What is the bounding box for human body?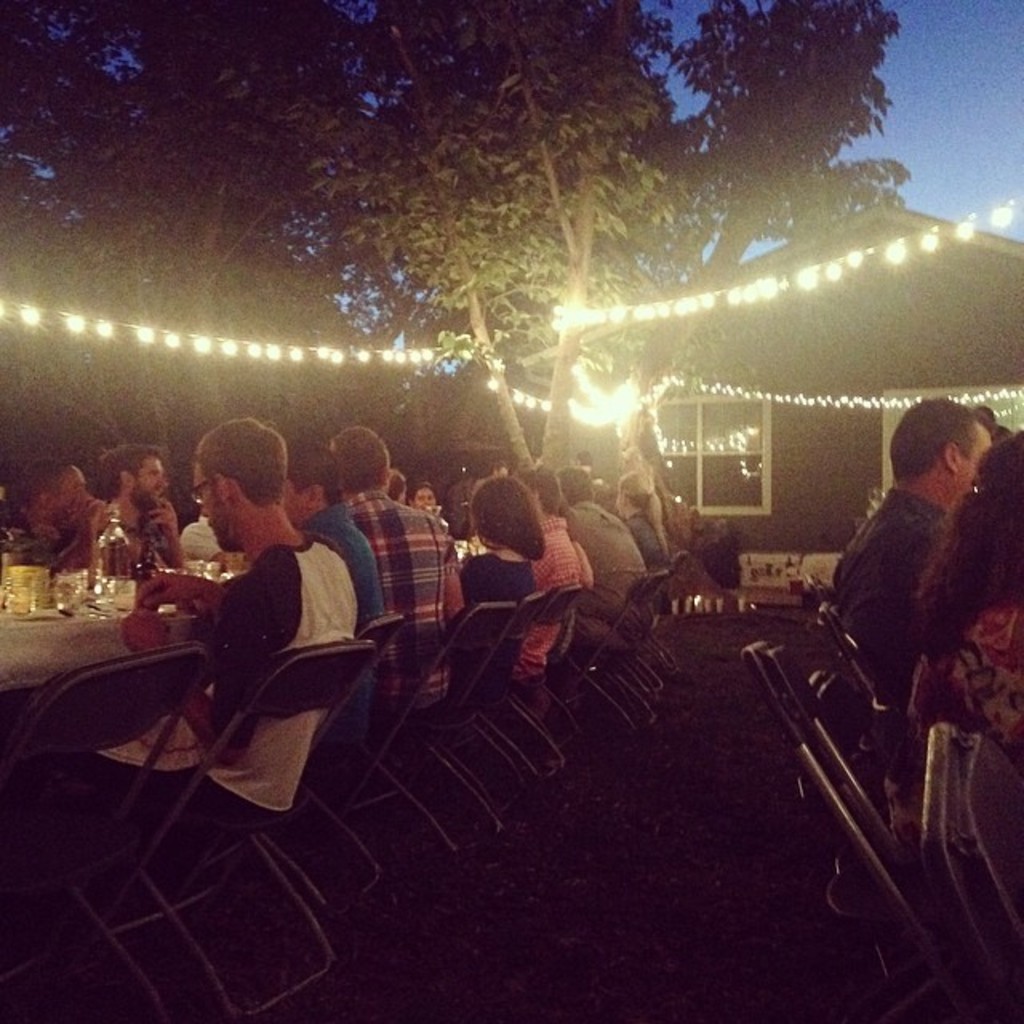
left=96, top=438, right=194, bottom=600.
